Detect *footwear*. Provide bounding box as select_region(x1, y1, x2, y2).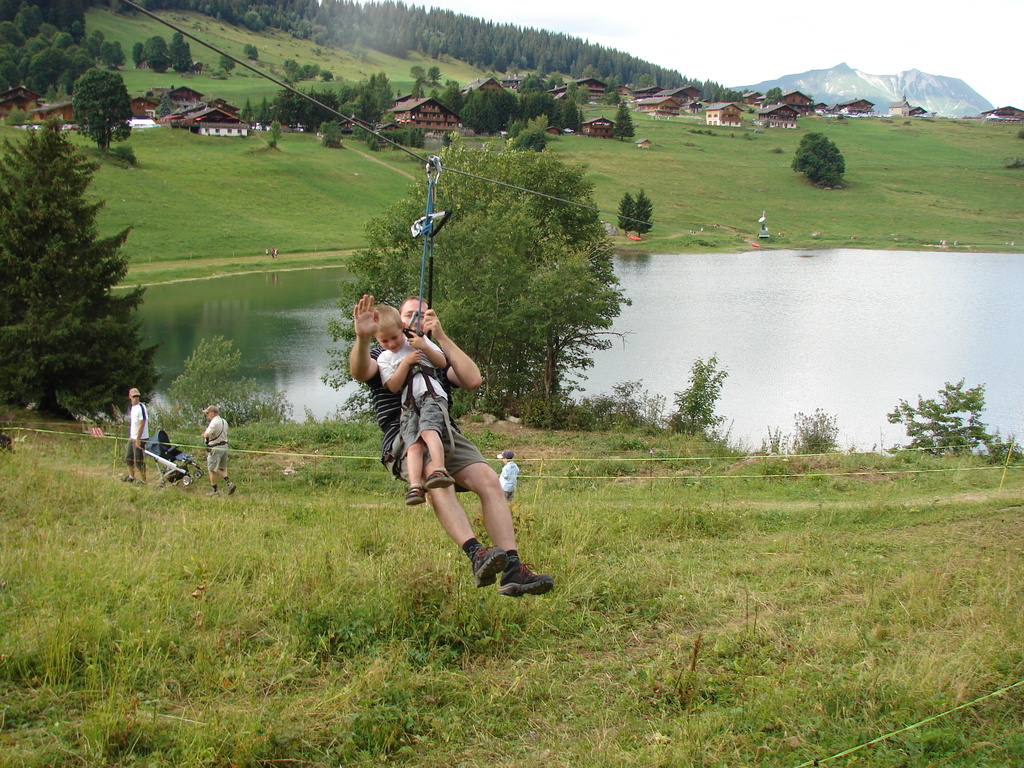
select_region(503, 556, 554, 598).
